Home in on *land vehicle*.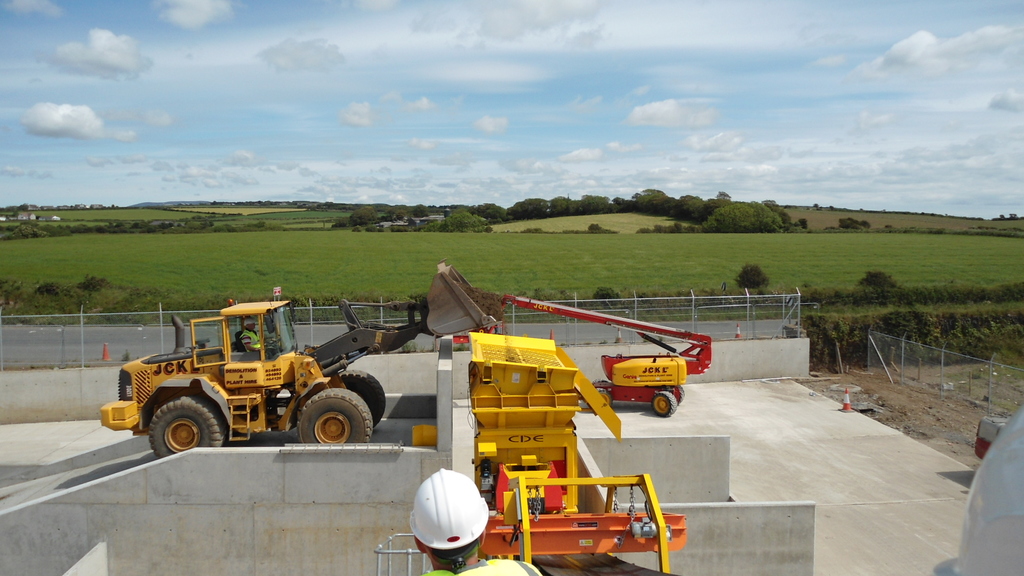
Homed in at <box>488,290,712,419</box>.
